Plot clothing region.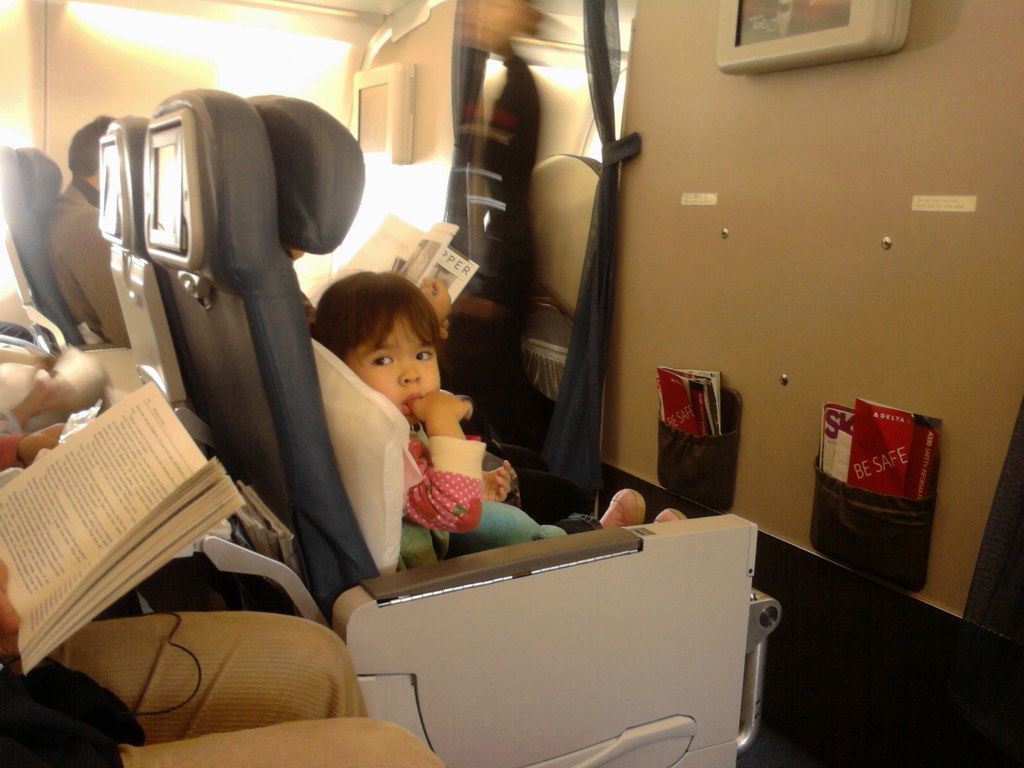
Plotted at {"x1": 0, "y1": 434, "x2": 193, "y2": 616}.
